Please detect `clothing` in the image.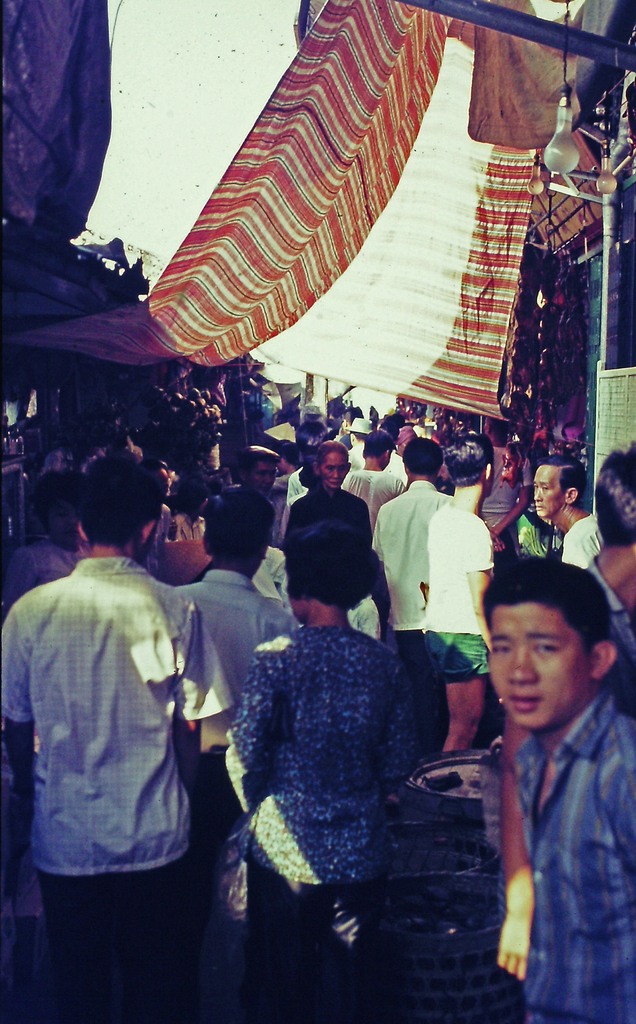
556,513,591,559.
